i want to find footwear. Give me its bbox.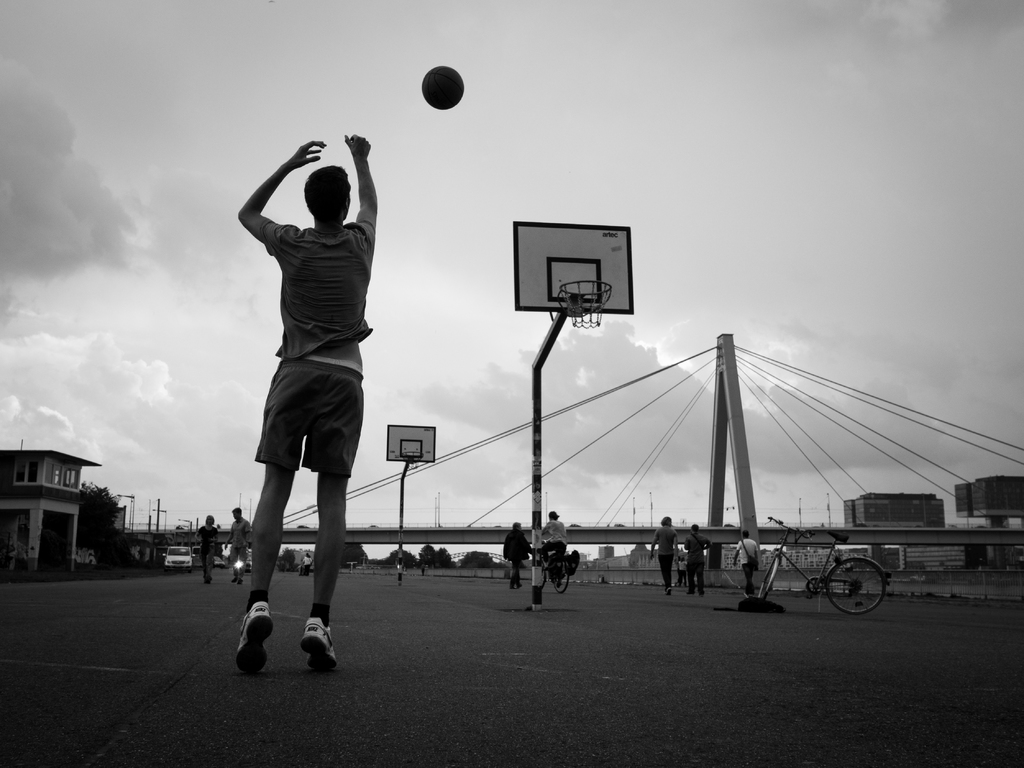
left=744, top=589, right=756, bottom=598.
